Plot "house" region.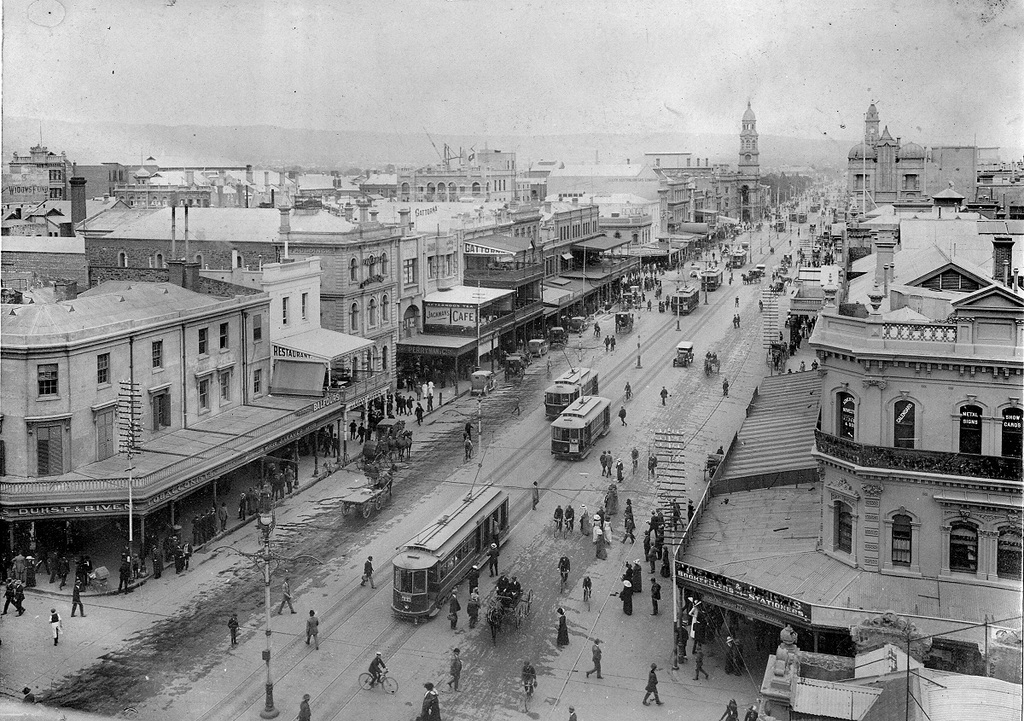
Plotted at [0,149,81,247].
